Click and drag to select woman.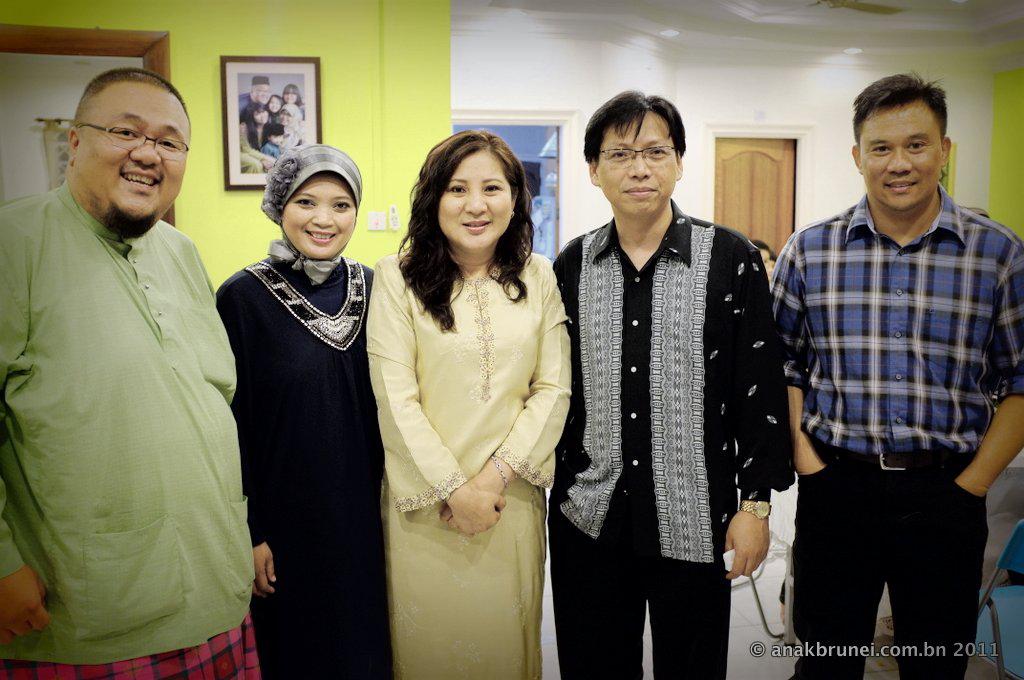
Selection: <region>210, 143, 388, 679</region>.
